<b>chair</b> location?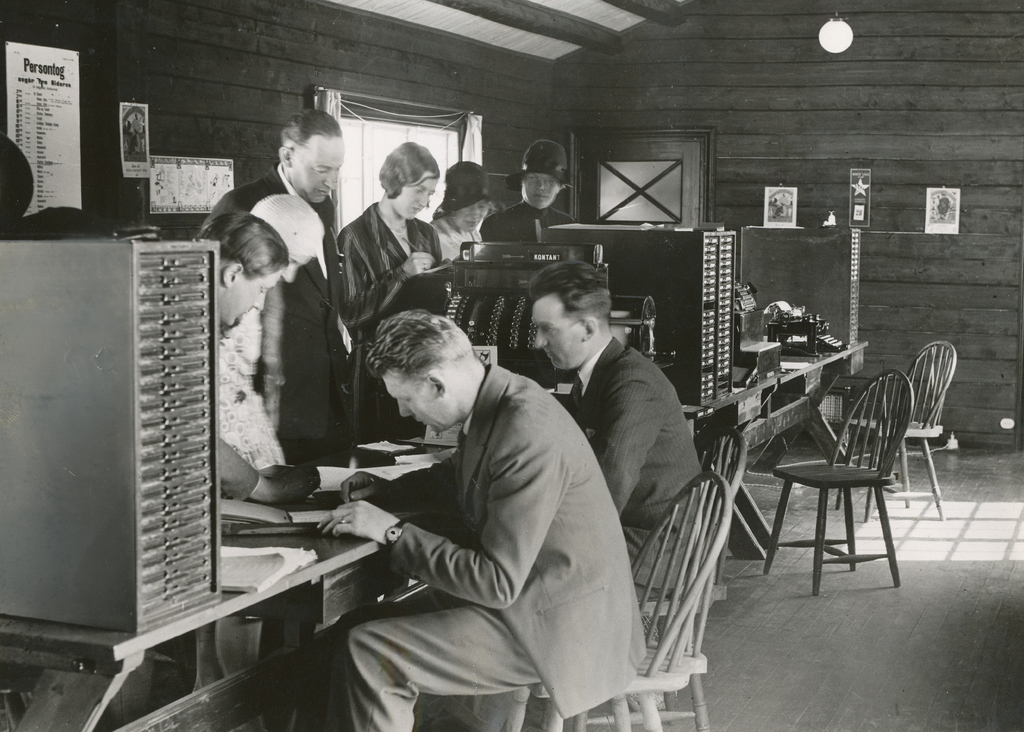
573:430:750:731
